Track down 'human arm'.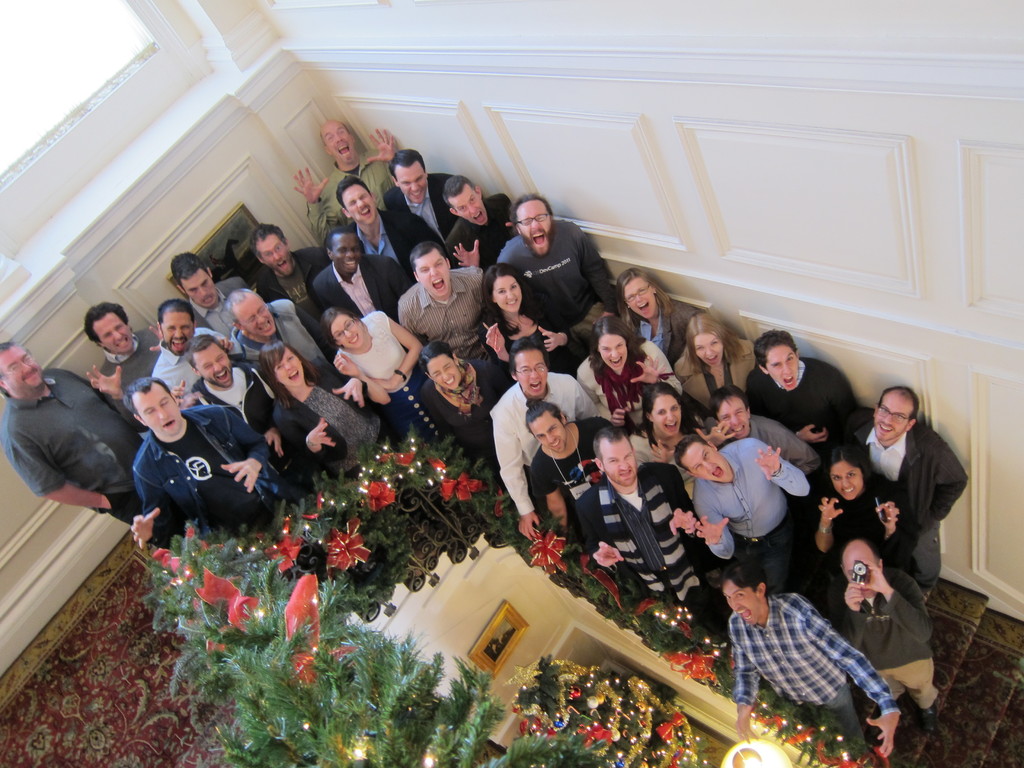
Tracked to <region>355, 125, 406, 192</region>.
